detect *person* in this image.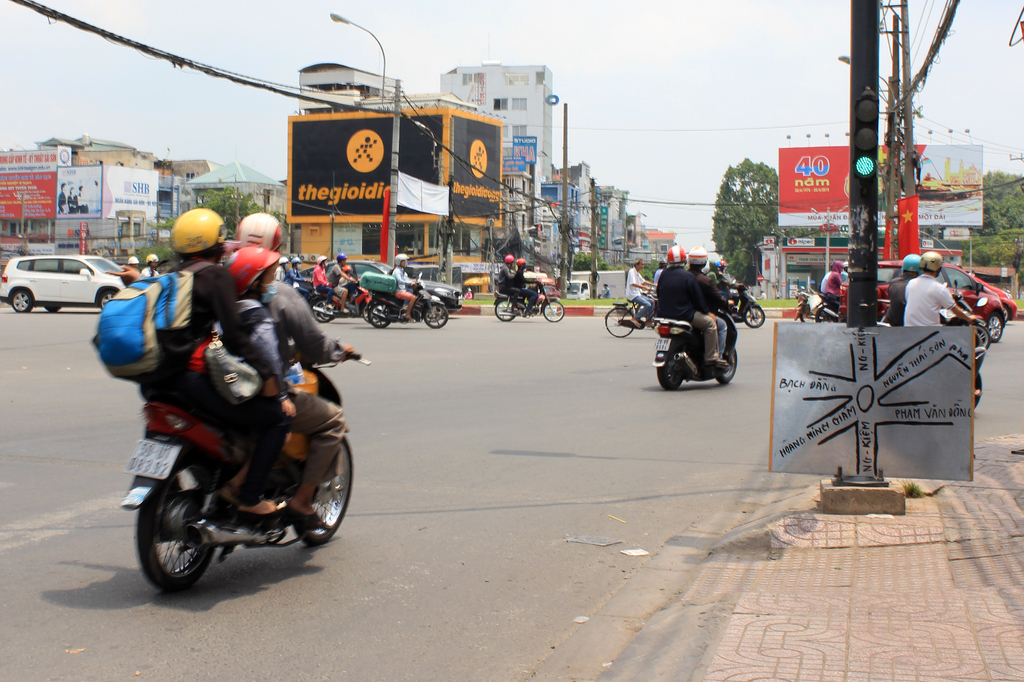
Detection: select_region(514, 255, 539, 314).
